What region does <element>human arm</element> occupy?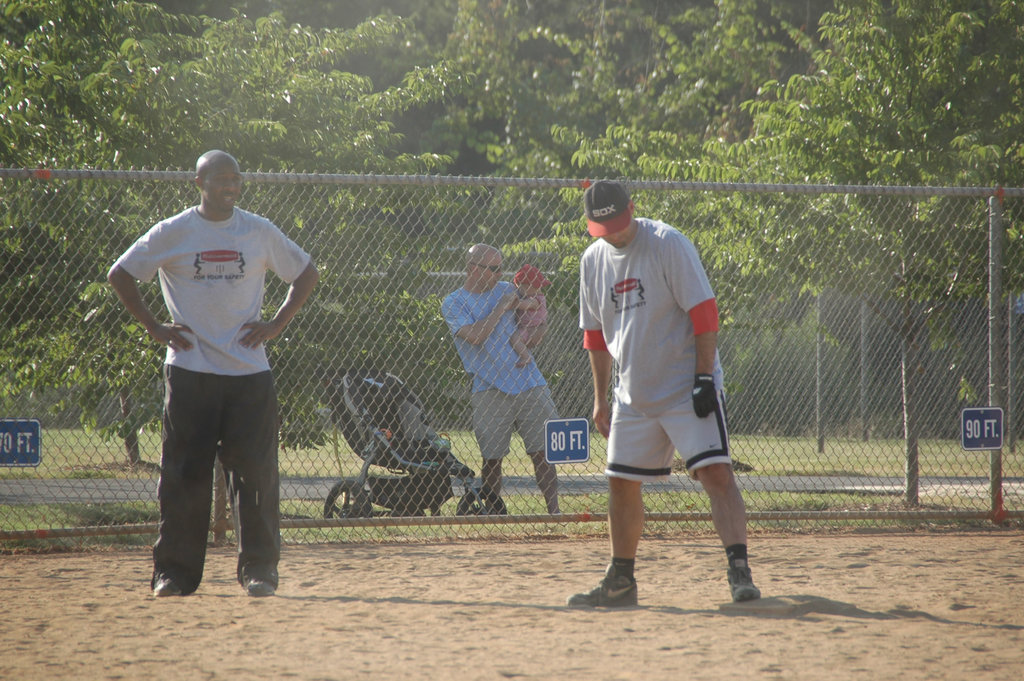
bbox=(110, 243, 172, 375).
